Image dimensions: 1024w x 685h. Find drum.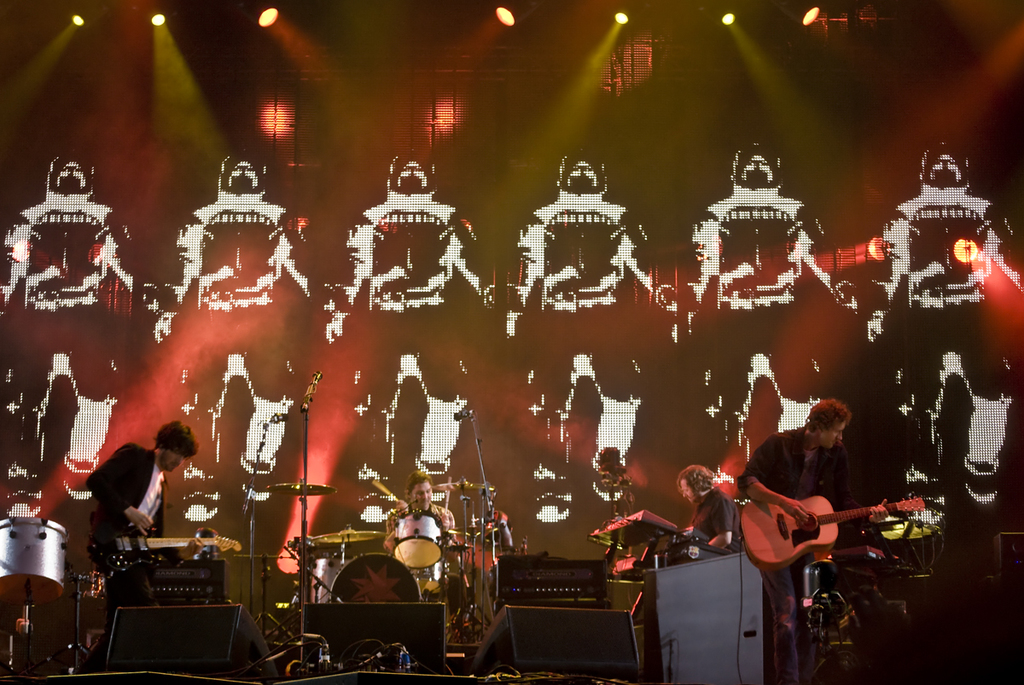
crop(307, 556, 359, 601).
